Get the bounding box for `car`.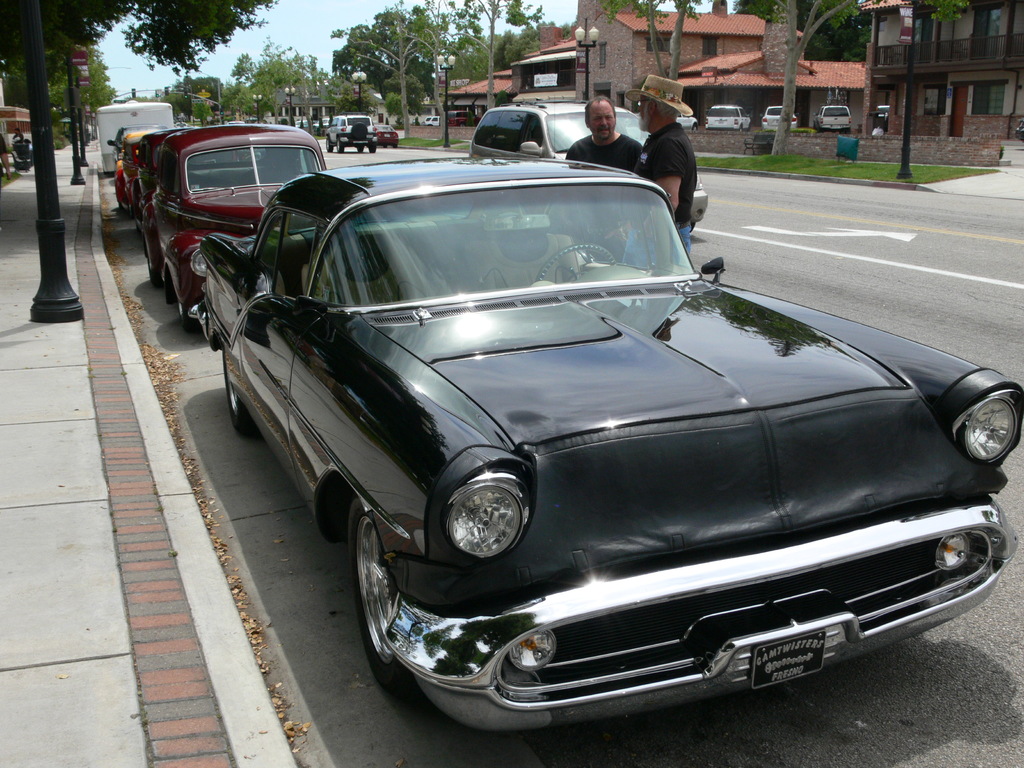
bbox(876, 106, 886, 127).
